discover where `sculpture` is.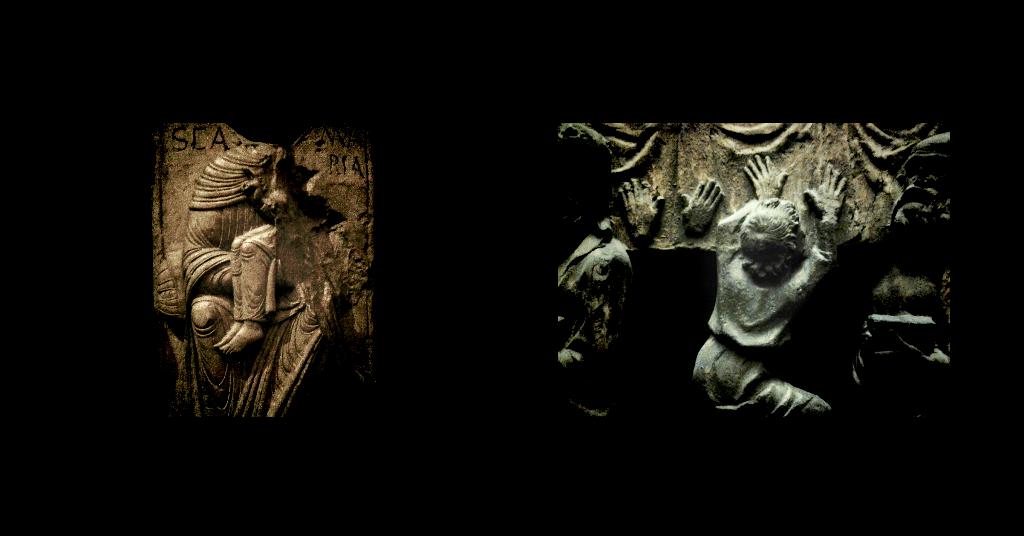
Discovered at 149, 133, 339, 415.
